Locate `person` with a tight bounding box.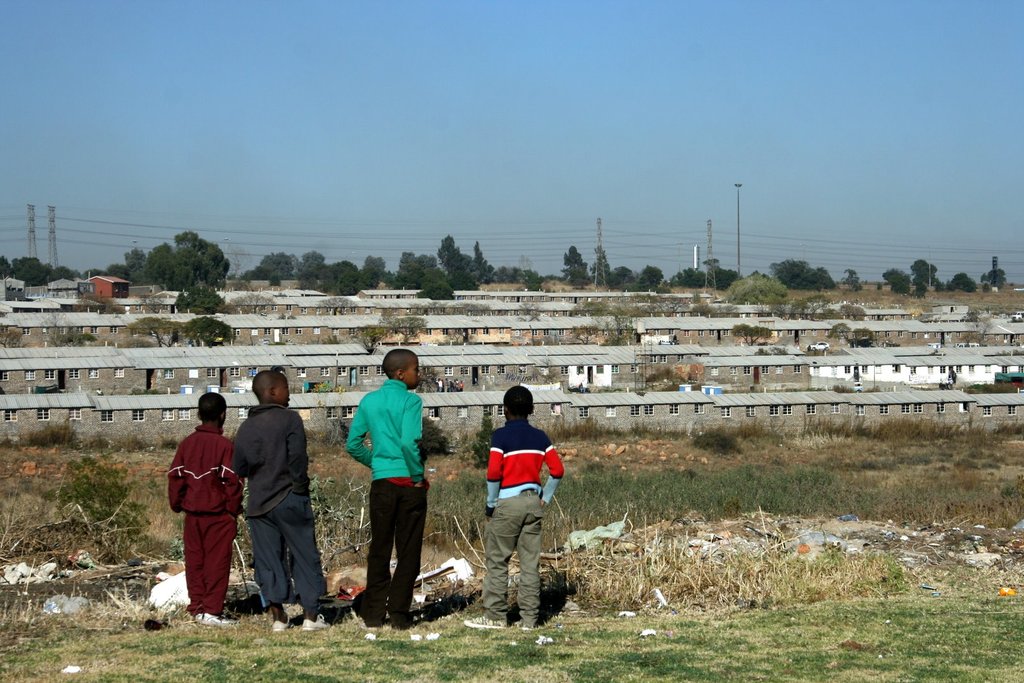
left=460, top=383, right=566, bottom=635.
